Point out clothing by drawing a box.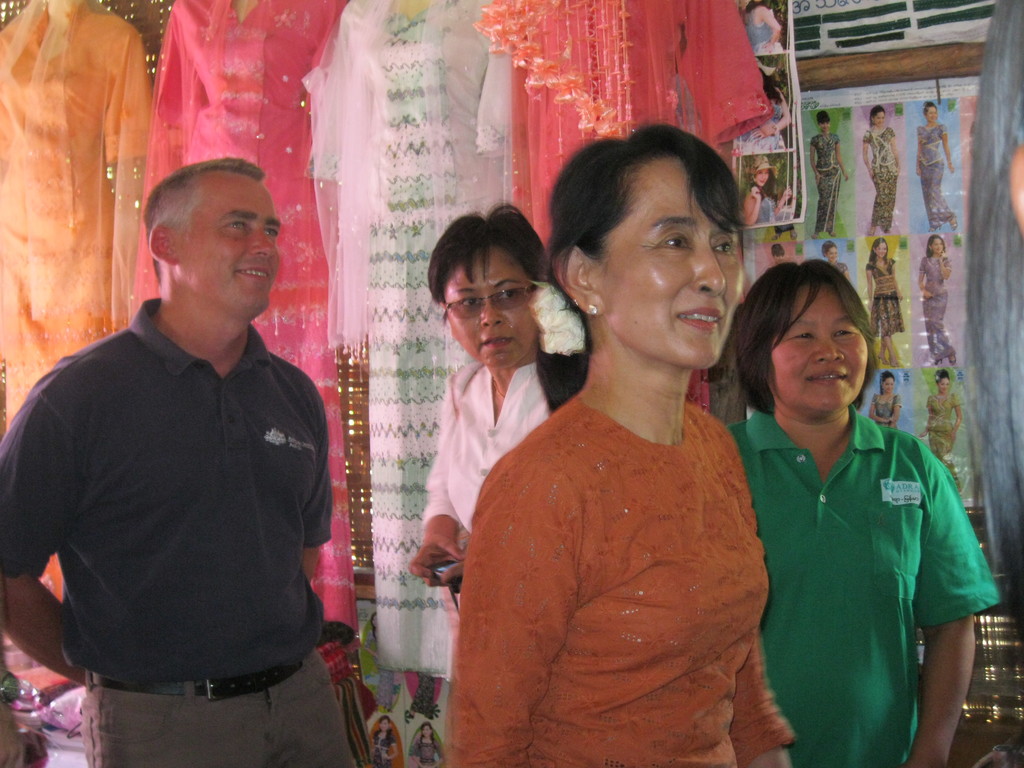
[424,352,593,552].
